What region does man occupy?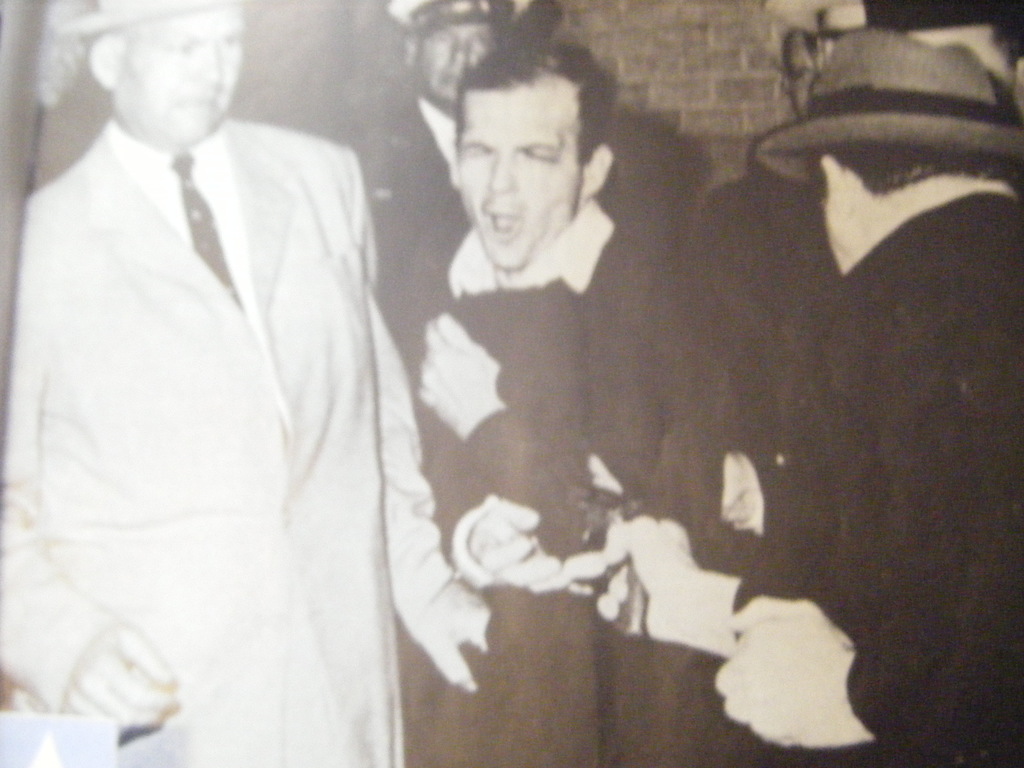
374, 43, 730, 767.
